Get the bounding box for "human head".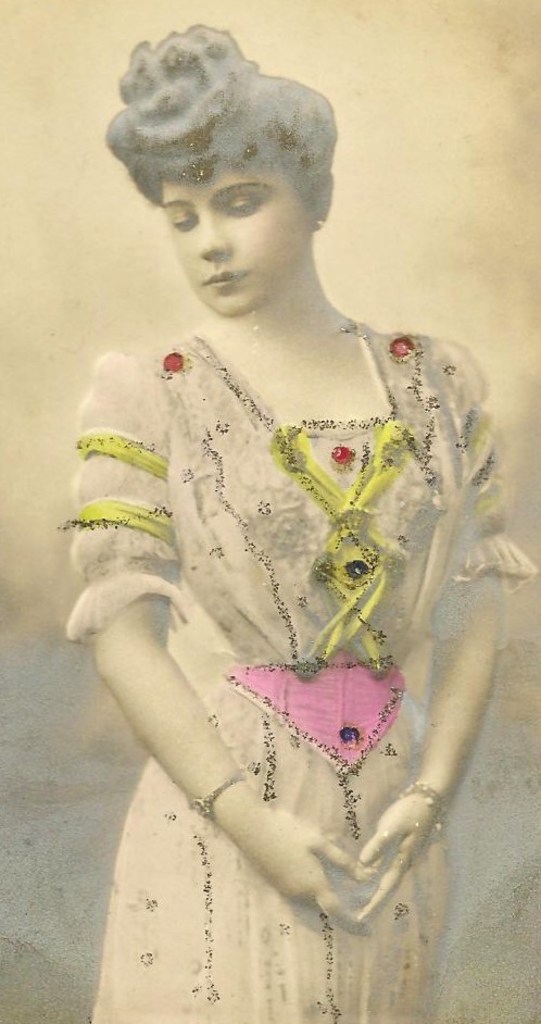
<box>114,29,334,304</box>.
